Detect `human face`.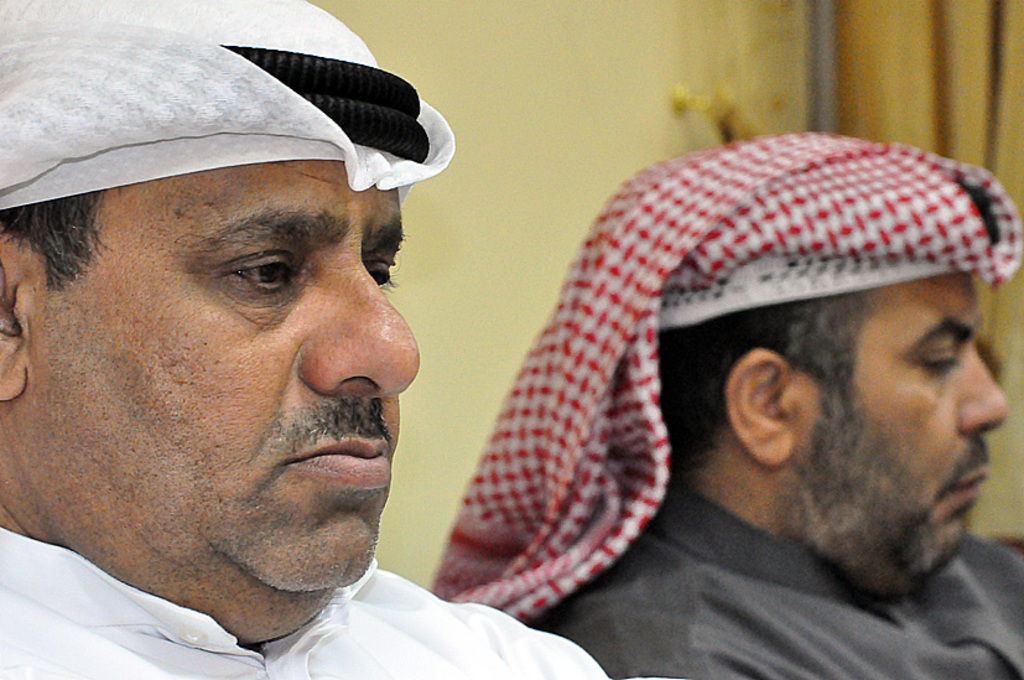
Detected at l=792, t=272, r=1008, b=606.
